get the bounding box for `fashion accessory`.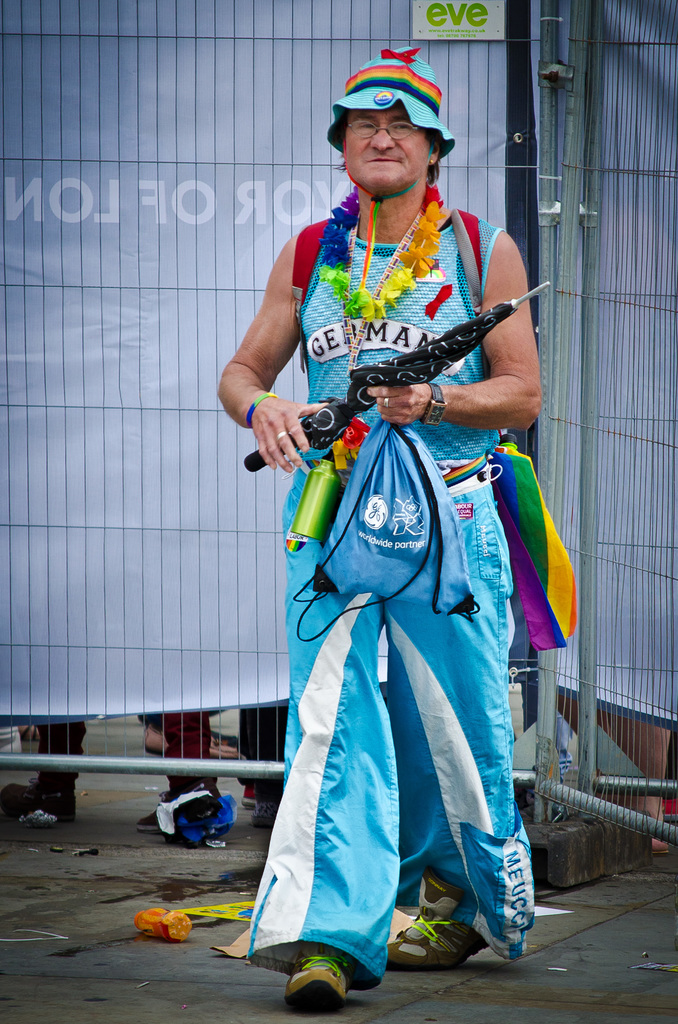
387:865:490:968.
